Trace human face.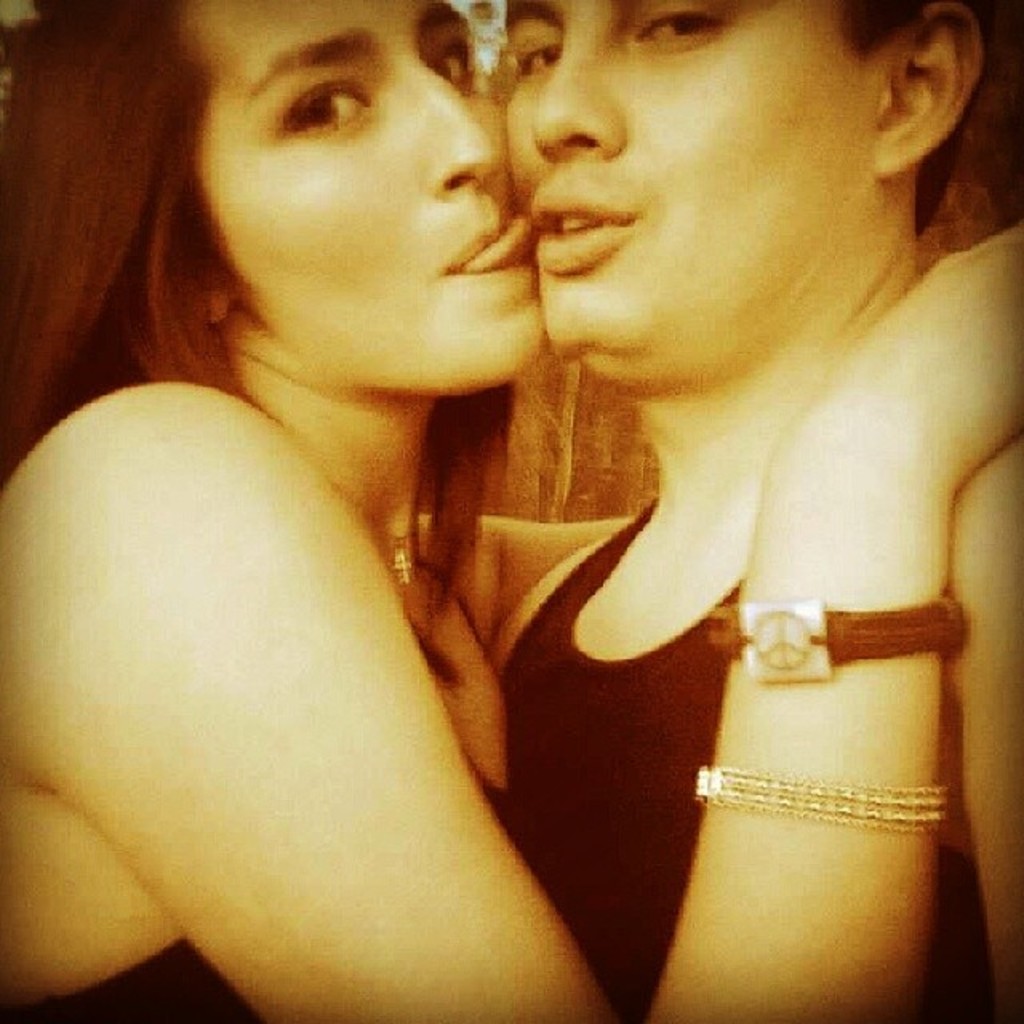
Traced to box=[182, 0, 546, 392].
